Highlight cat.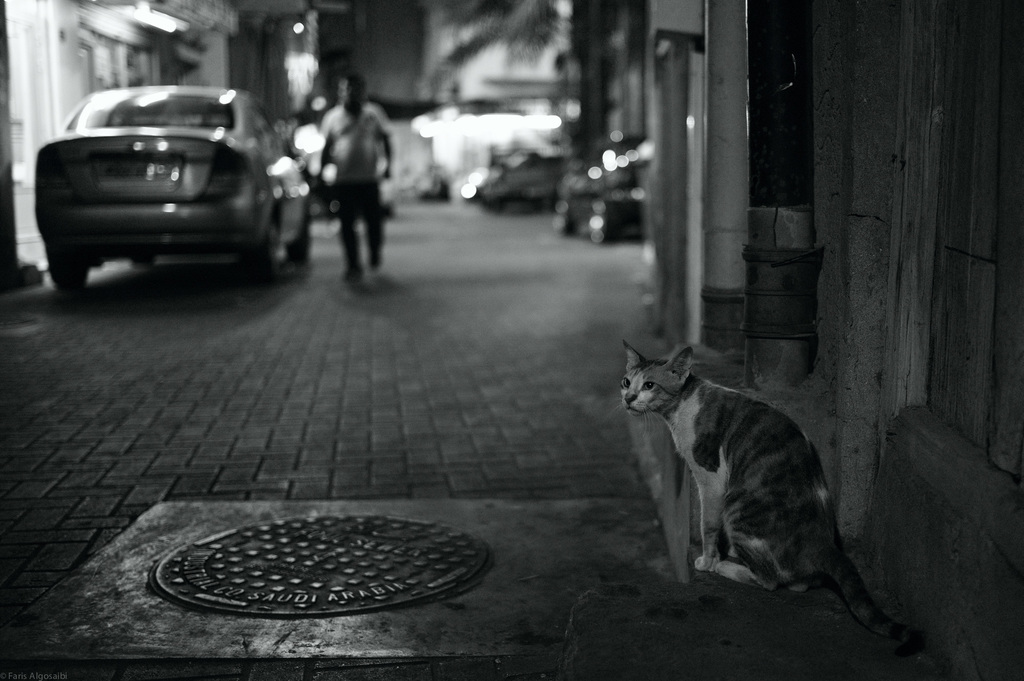
Highlighted region: [614, 342, 898, 650].
